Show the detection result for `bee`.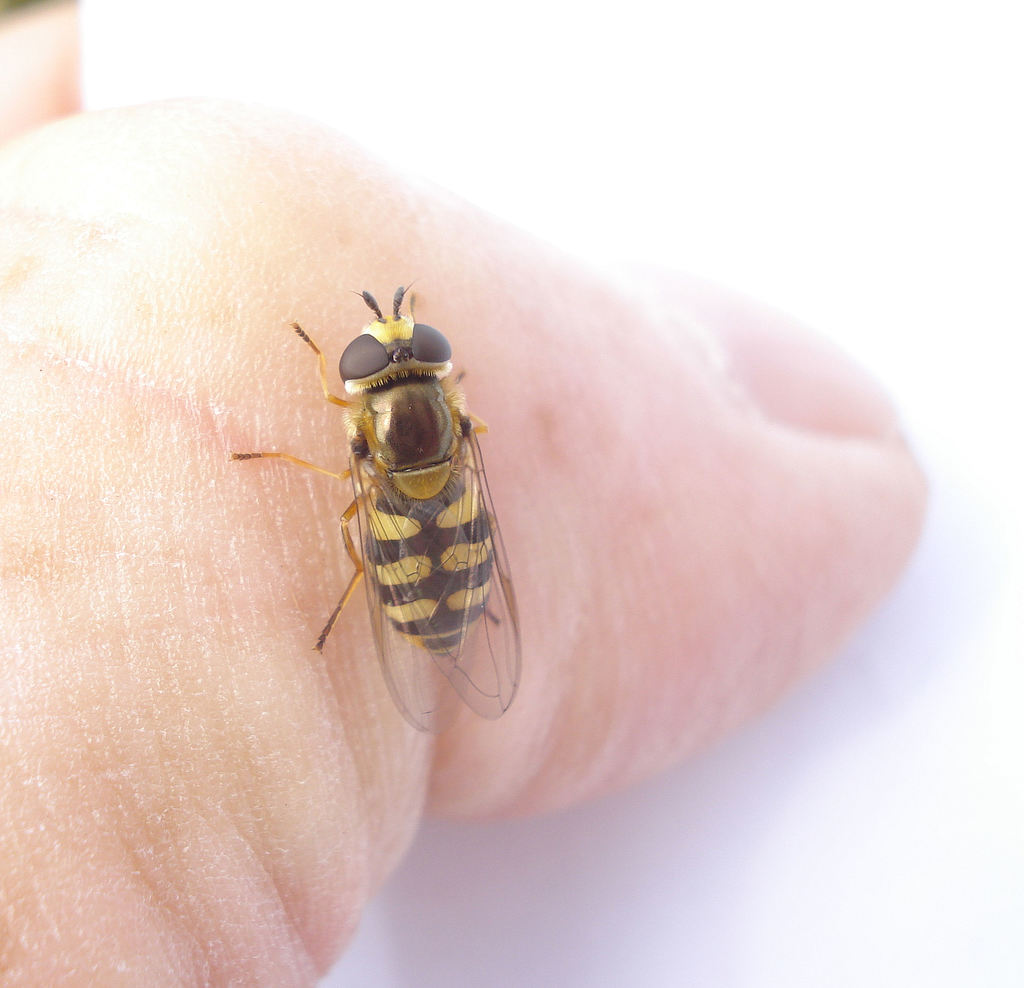
bbox(233, 295, 525, 764).
